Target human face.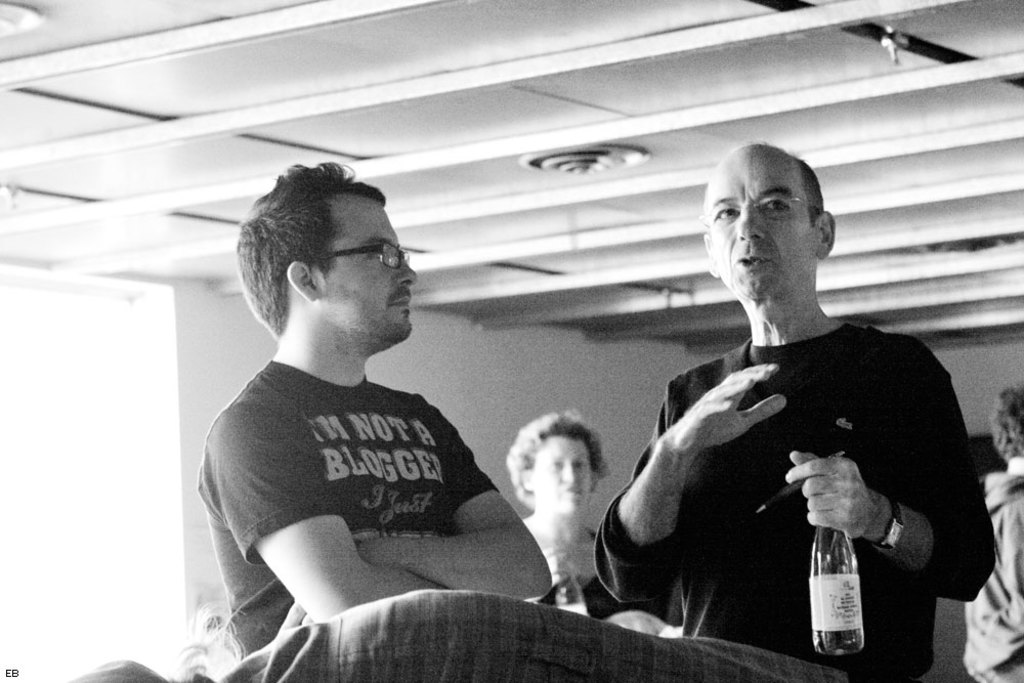
Target region: 317,204,416,347.
